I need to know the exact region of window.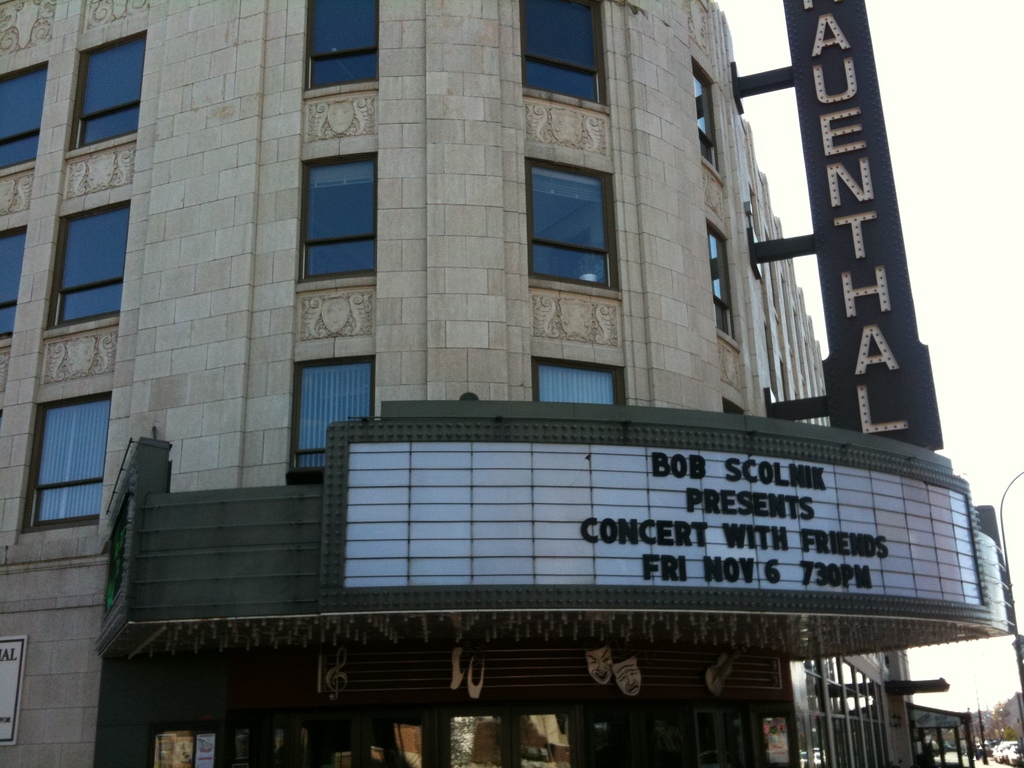
Region: [19,401,114,530].
